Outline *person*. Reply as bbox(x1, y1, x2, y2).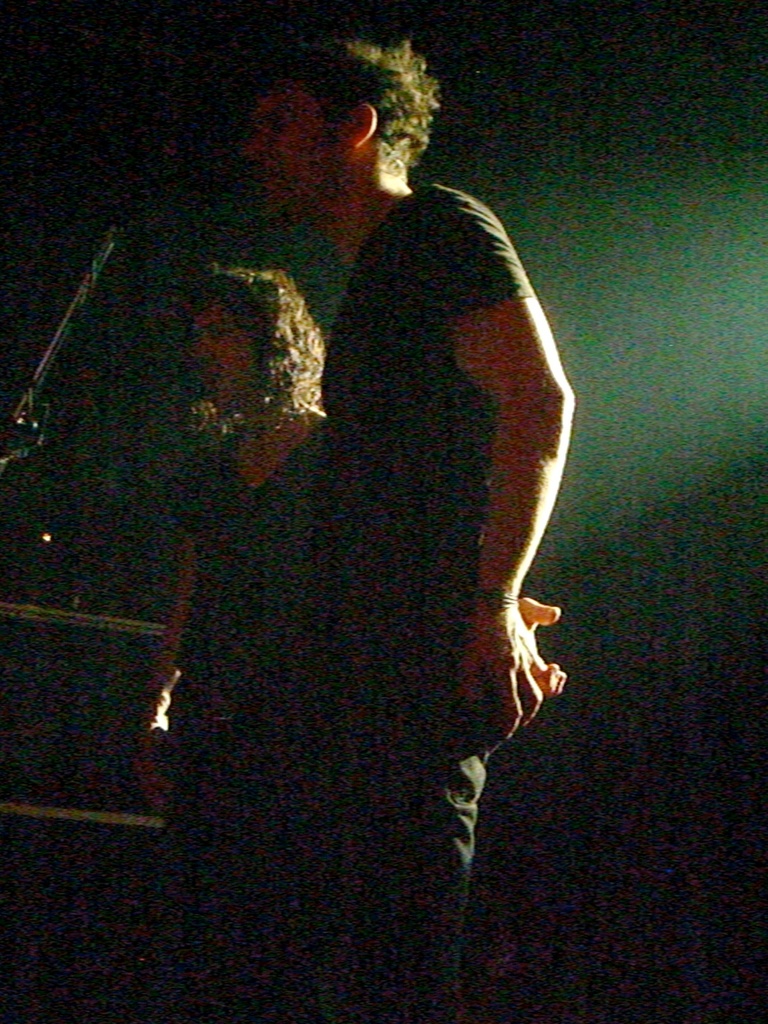
bbox(292, 45, 574, 1018).
